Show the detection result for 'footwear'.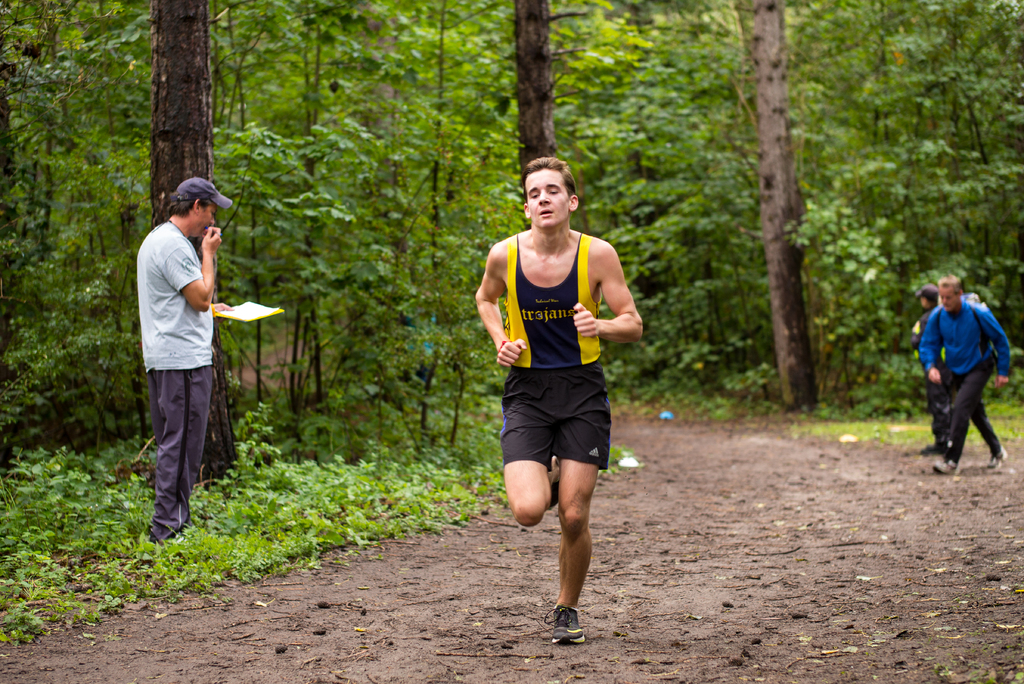
pyautogui.locateOnScreen(931, 453, 957, 475).
